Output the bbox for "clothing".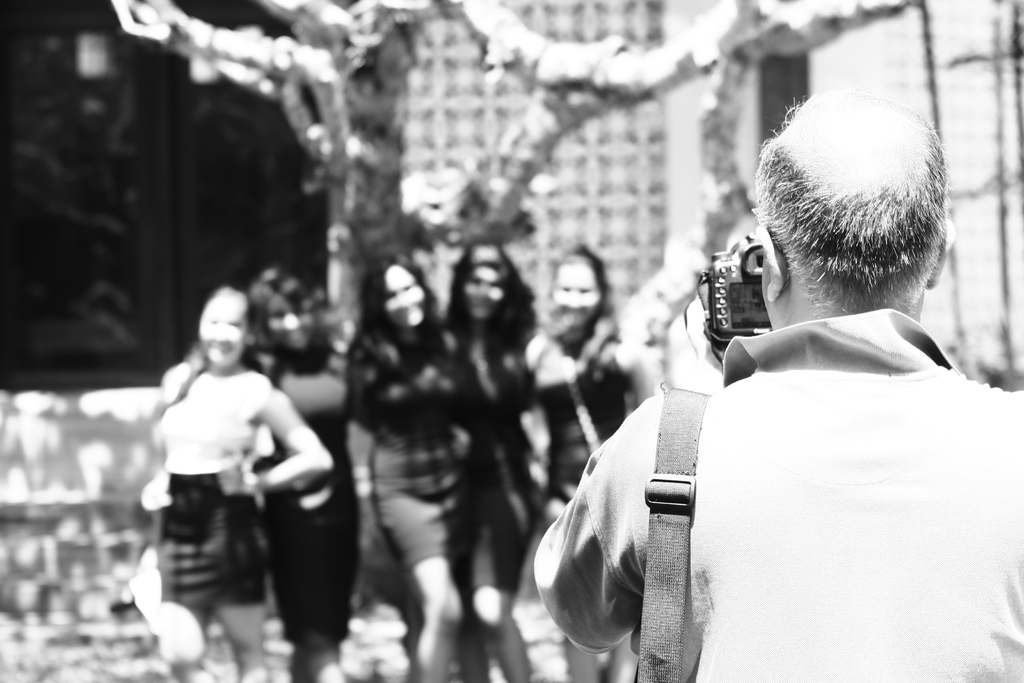
x1=534 y1=336 x2=627 y2=529.
